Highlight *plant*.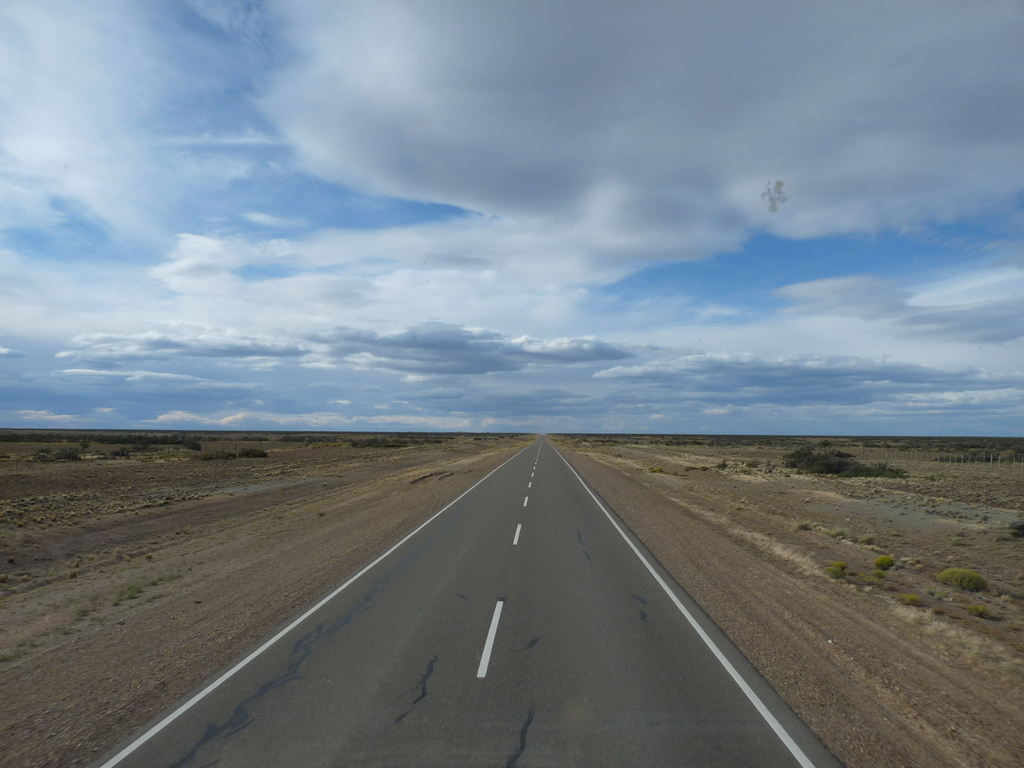
Highlighted region: <region>0, 648, 16, 661</region>.
